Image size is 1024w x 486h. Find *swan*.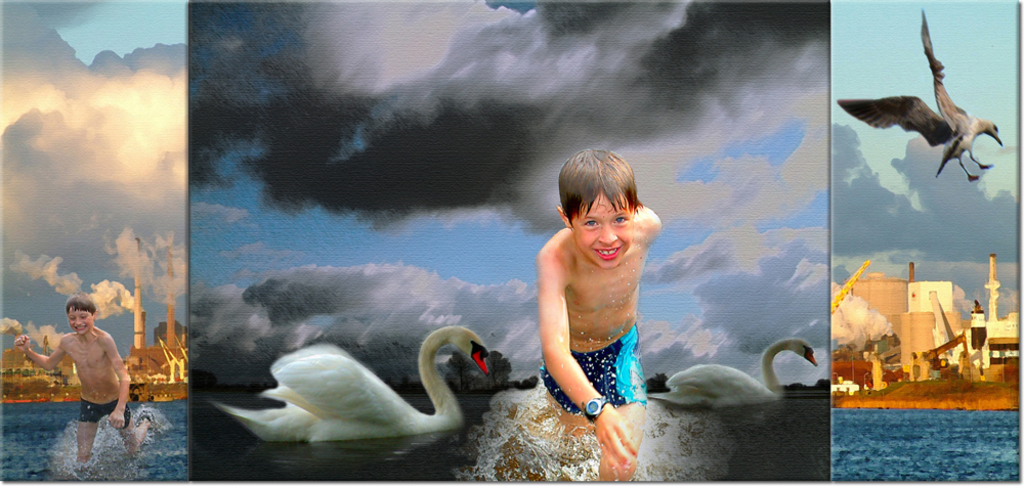
left=231, top=333, right=504, bottom=455.
